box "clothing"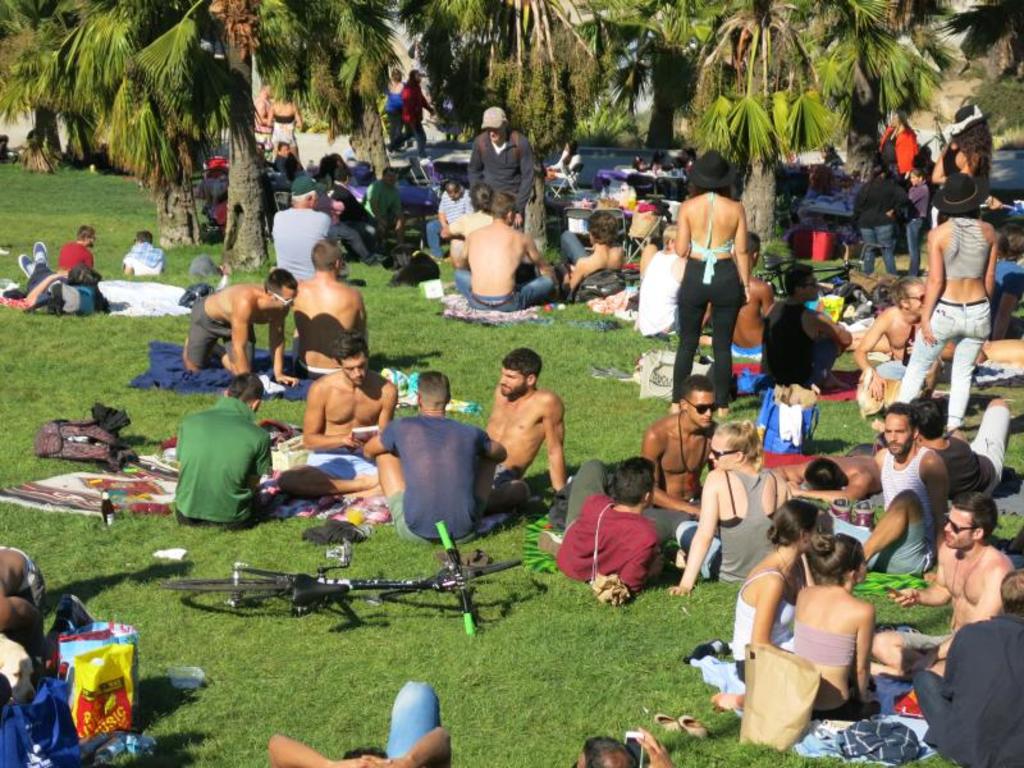
<bbox>489, 457, 521, 488</bbox>
